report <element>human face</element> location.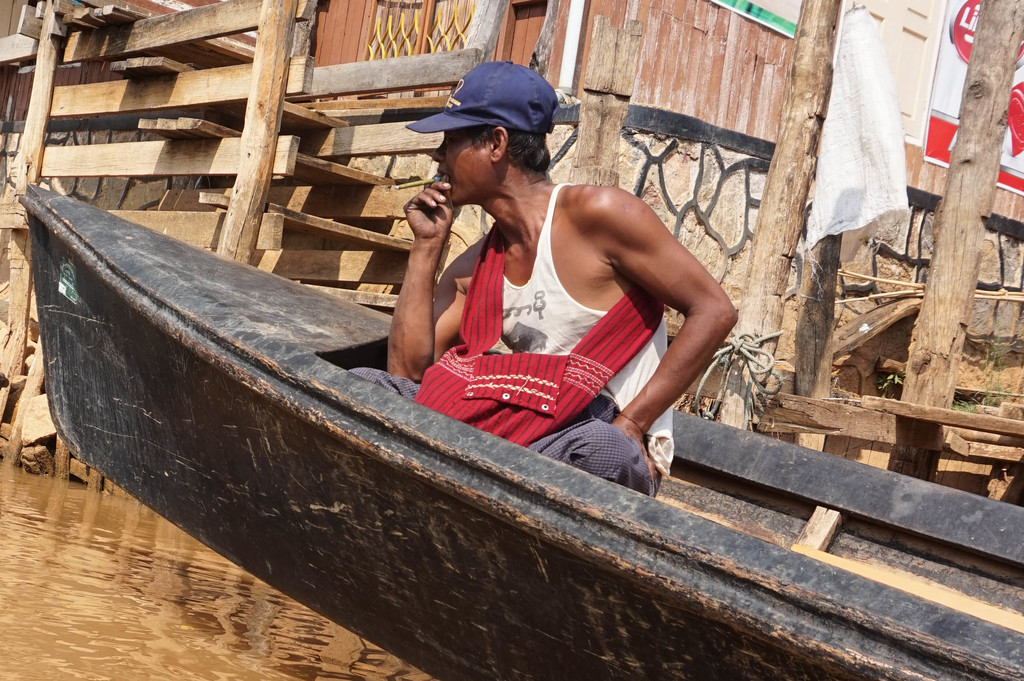
Report: region(426, 124, 487, 209).
